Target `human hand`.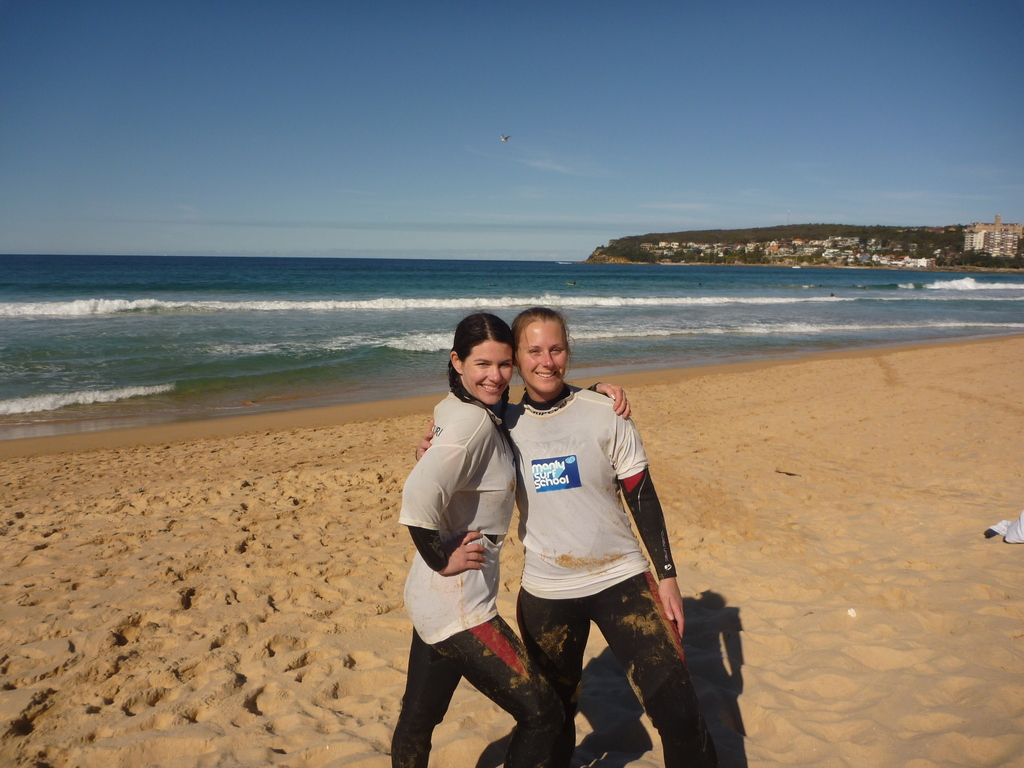
Target region: box(597, 383, 633, 421).
